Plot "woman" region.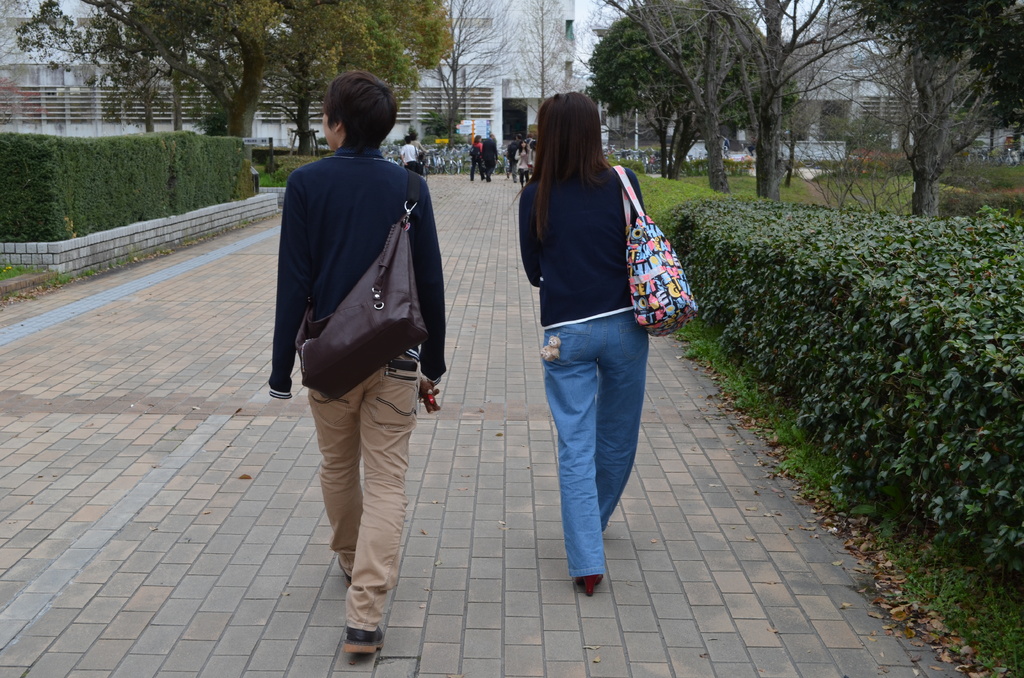
Plotted at [x1=516, y1=145, x2=524, y2=182].
